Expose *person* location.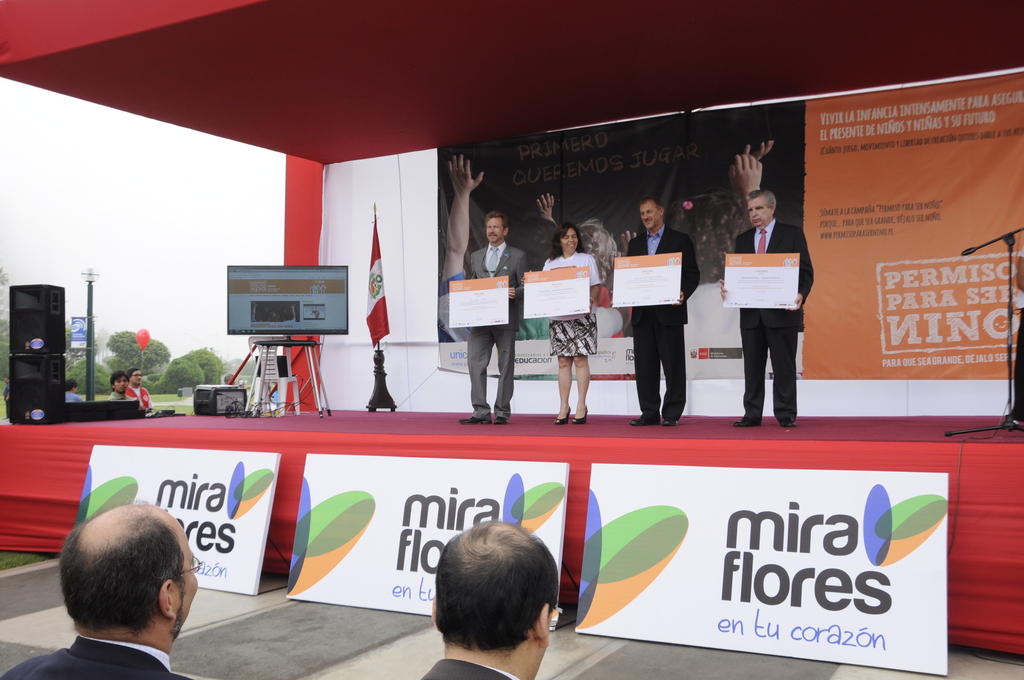
Exposed at region(418, 521, 559, 679).
